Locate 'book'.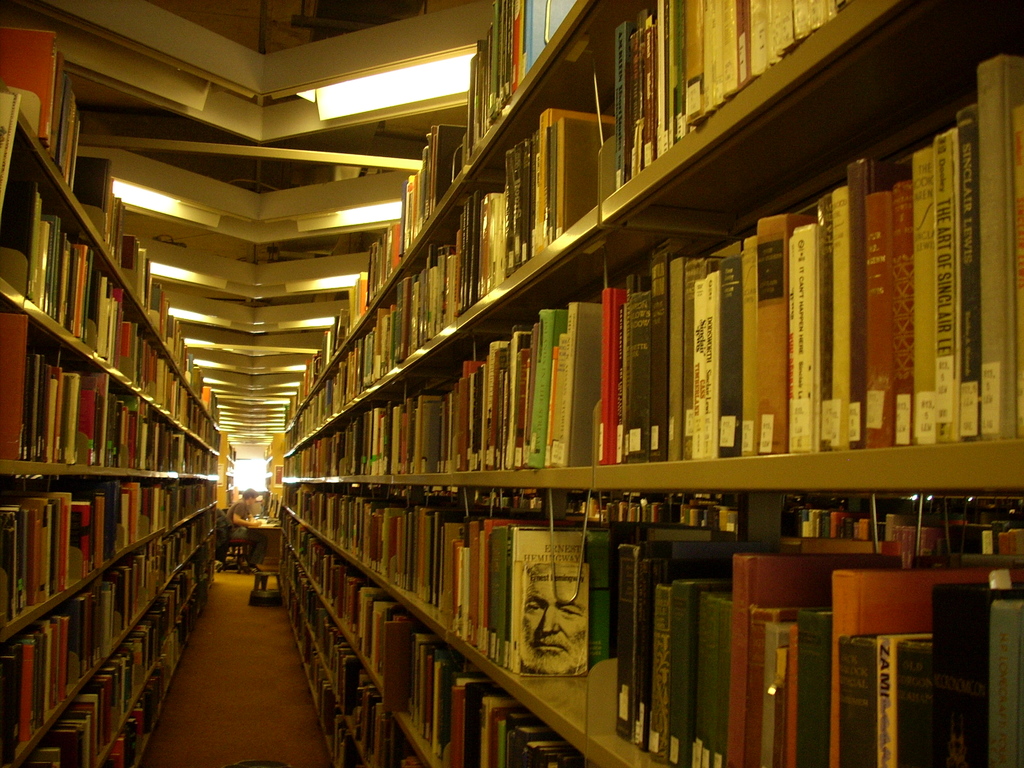
Bounding box: rect(504, 333, 527, 470).
